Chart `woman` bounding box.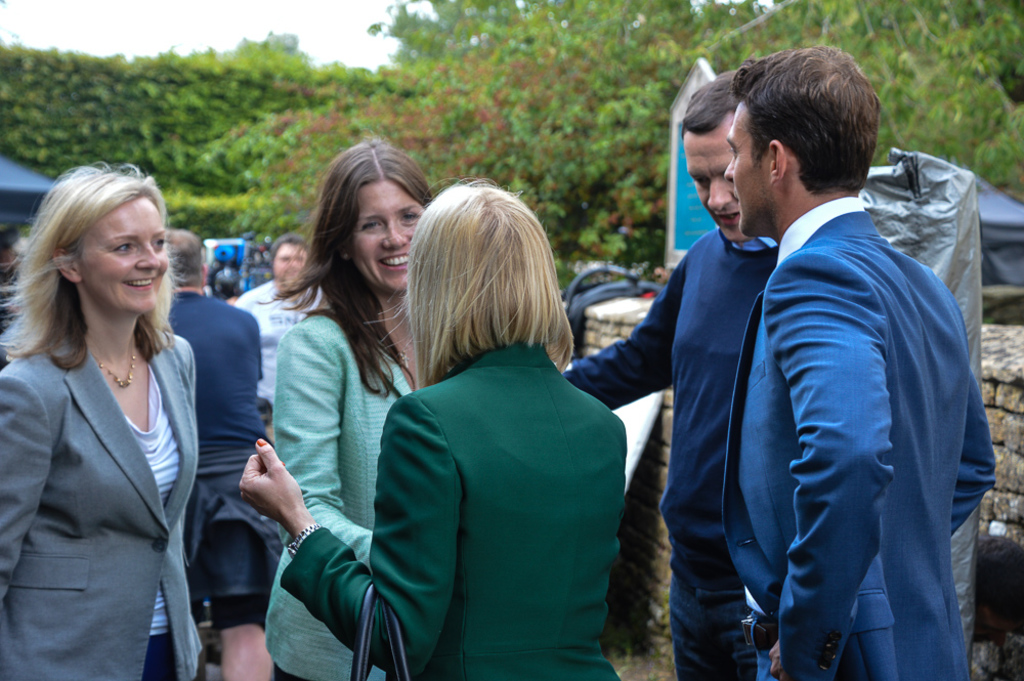
Charted: region(260, 139, 456, 680).
